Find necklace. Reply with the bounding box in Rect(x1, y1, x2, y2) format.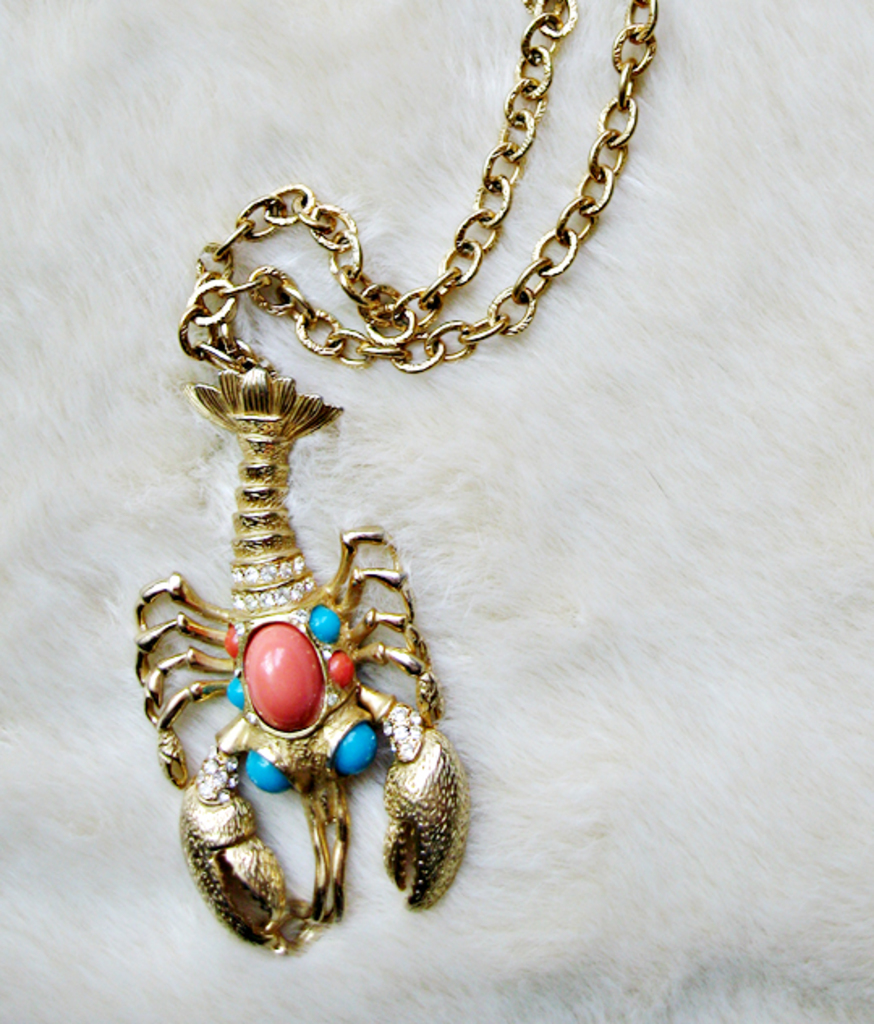
Rect(152, 0, 706, 864).
